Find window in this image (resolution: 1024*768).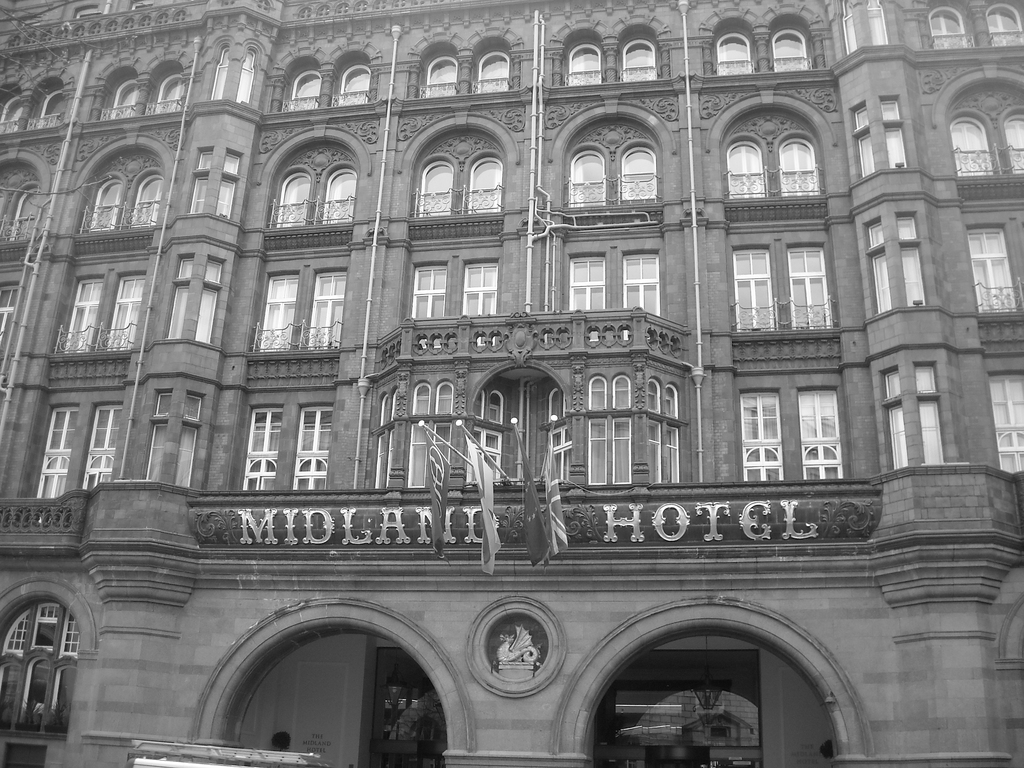
(280, 54, 321, 113).
